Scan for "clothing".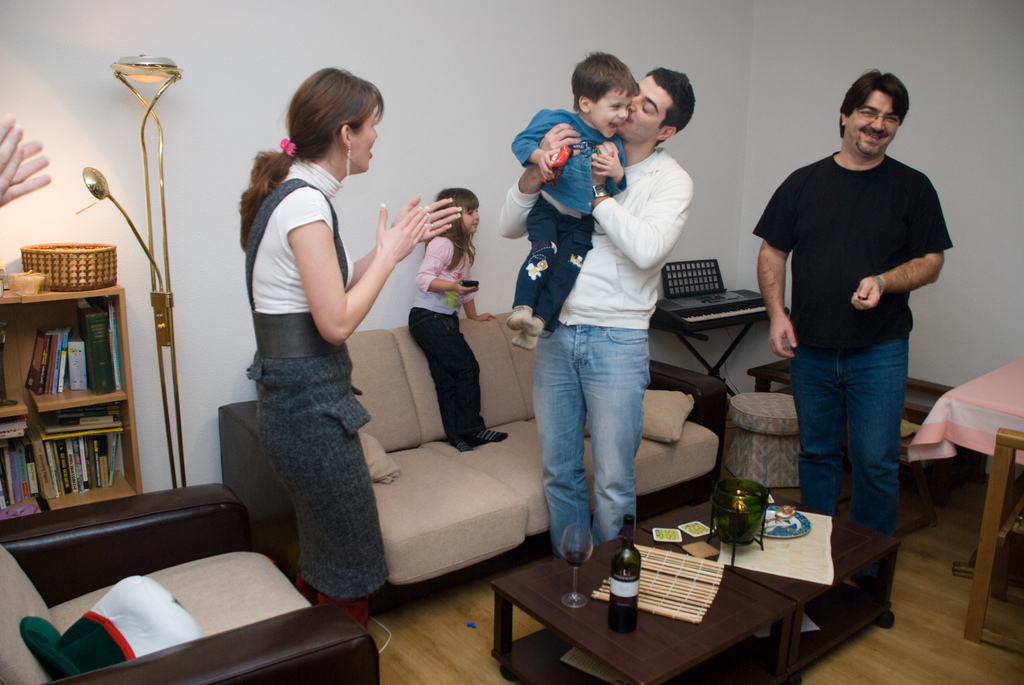
Scan result: [left=237, top=162, right=362, bottom=592].
